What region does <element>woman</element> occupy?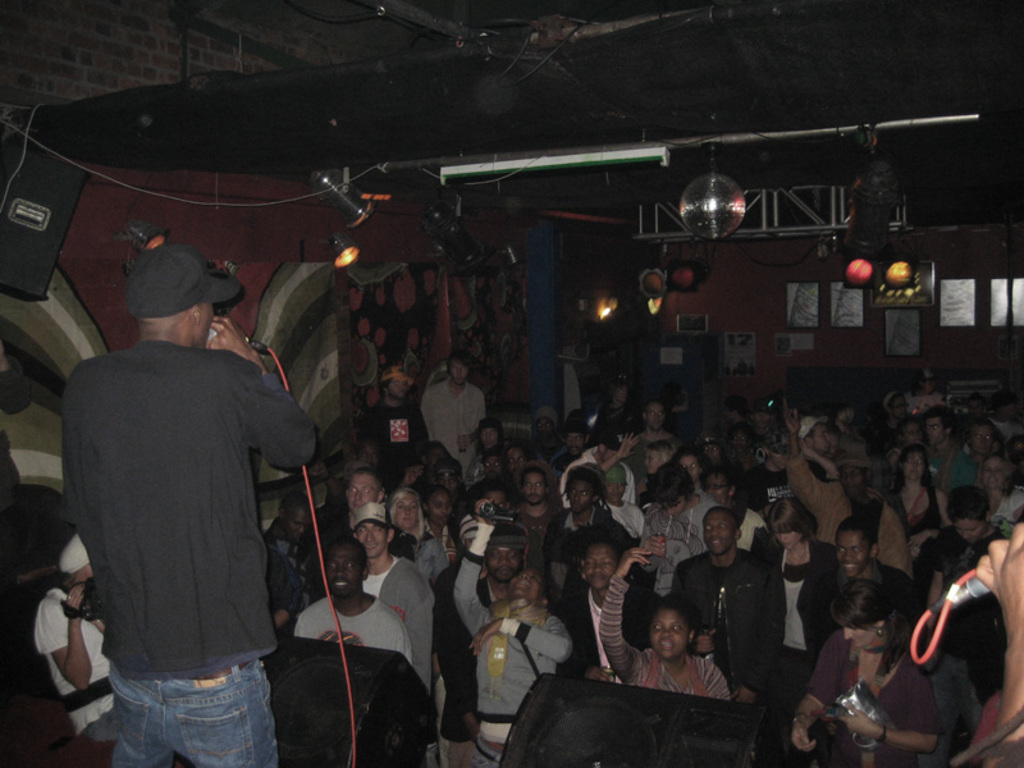
select_region(384, 485, 433, 550).
